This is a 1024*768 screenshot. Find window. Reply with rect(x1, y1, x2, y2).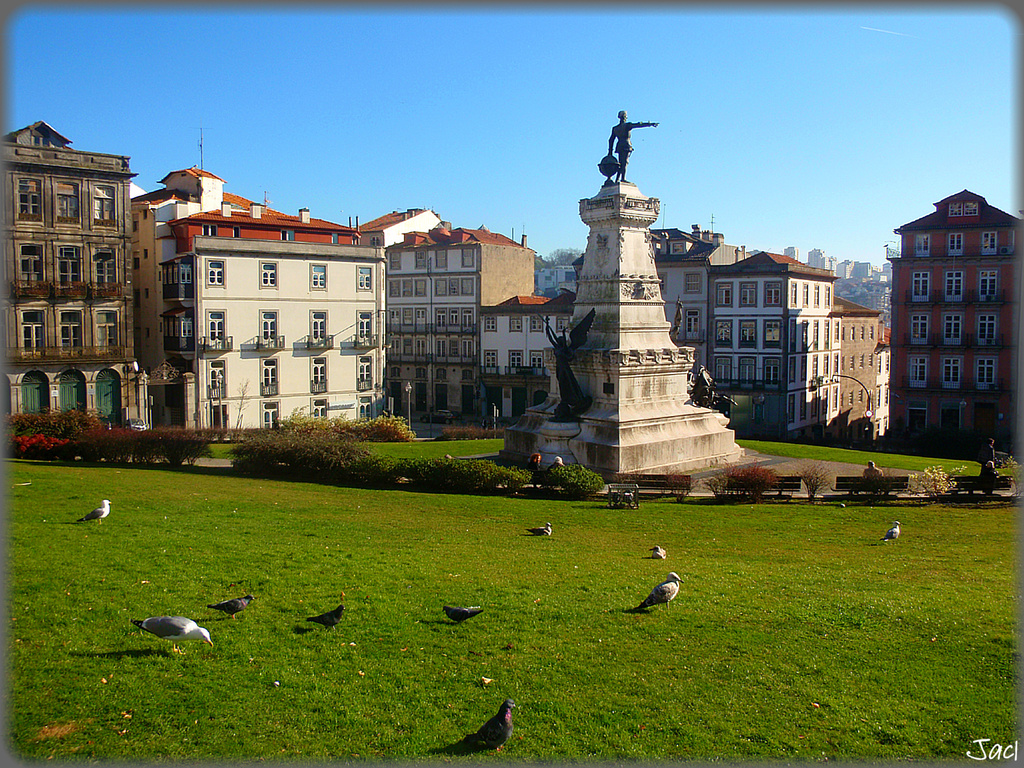
rect(358, 354, 381, 394).
